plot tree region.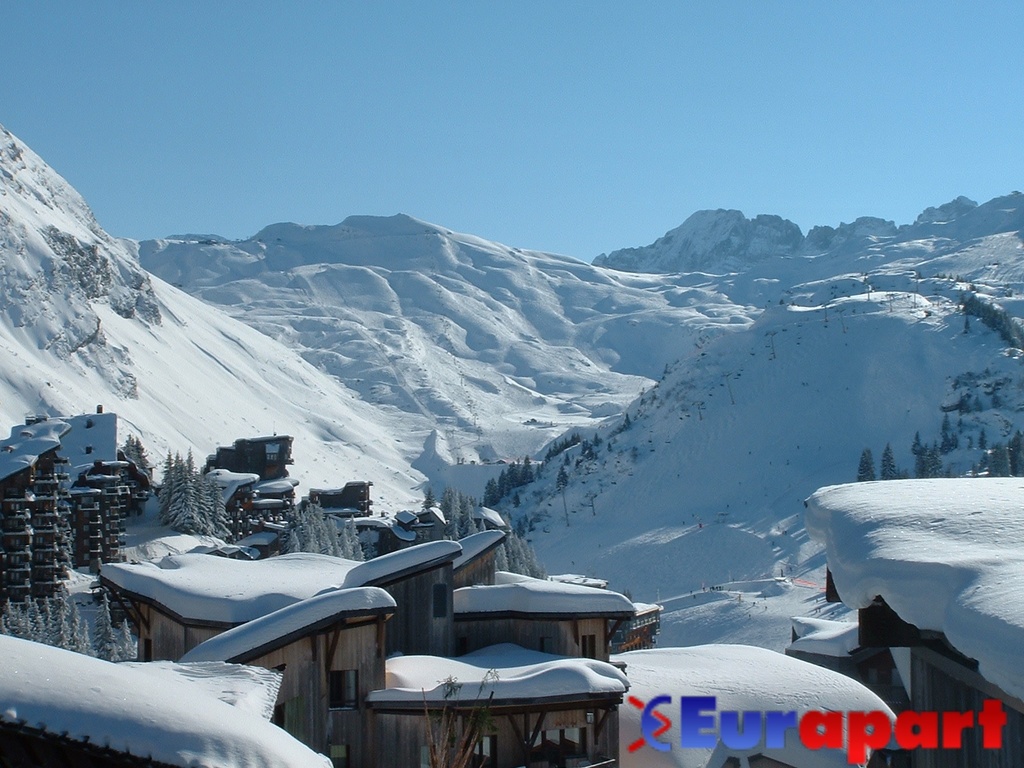
Plotted at l=0, t=591, r=19, b=632.
